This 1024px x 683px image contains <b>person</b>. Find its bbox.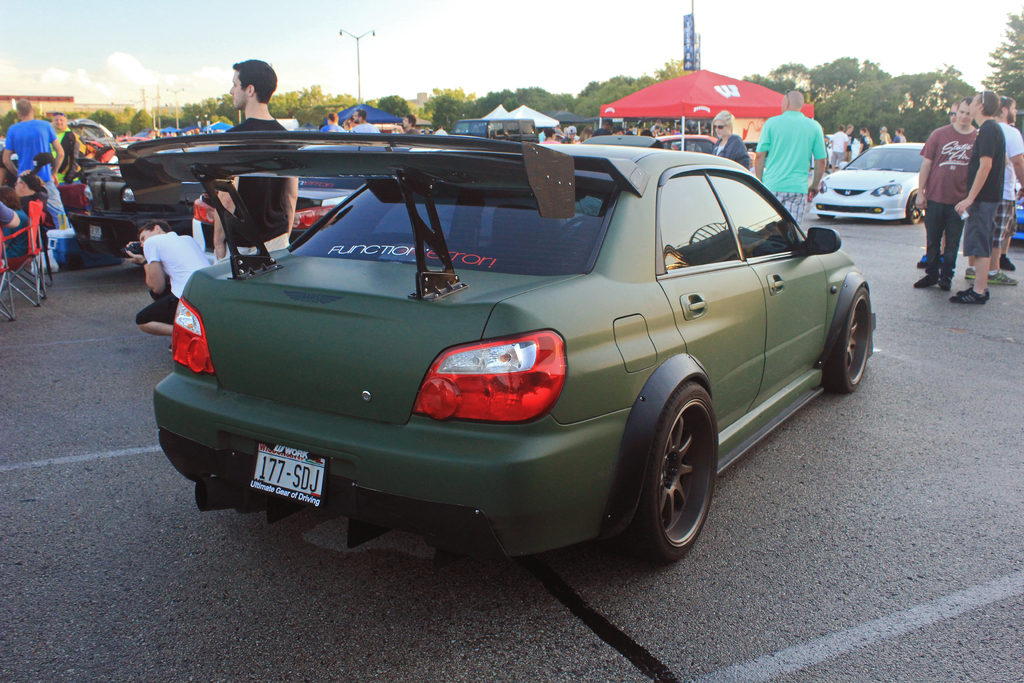
[211, 58, 303, 256].
